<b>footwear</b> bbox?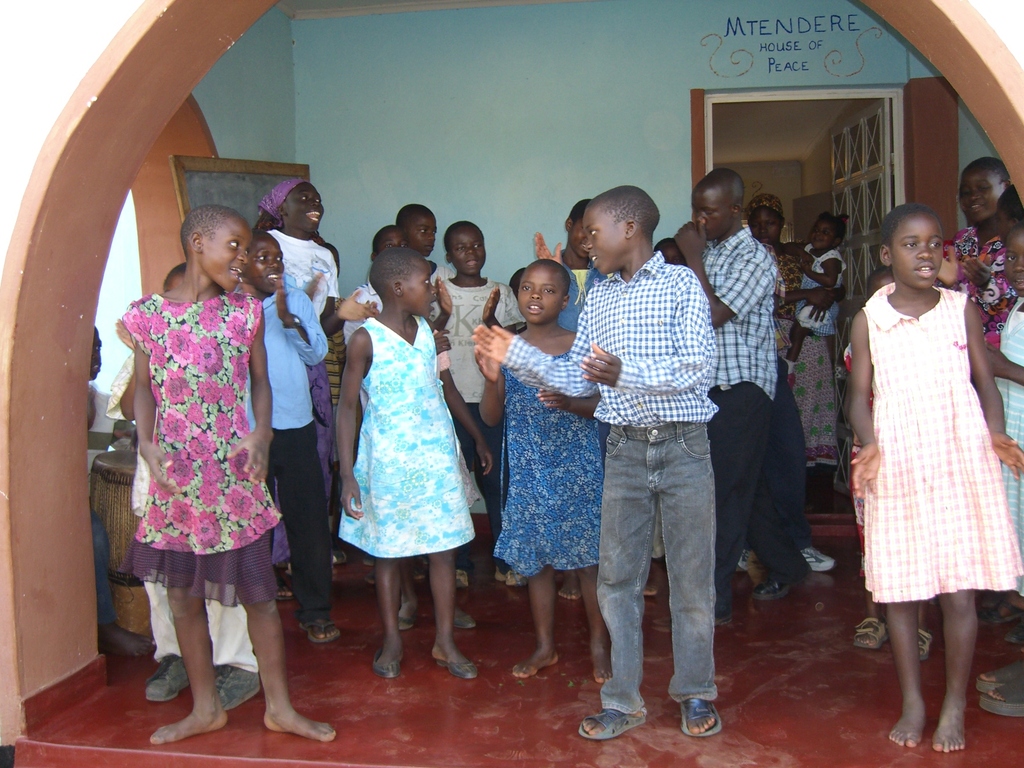
x1=980, y1=675, x2=1023, y2=719
